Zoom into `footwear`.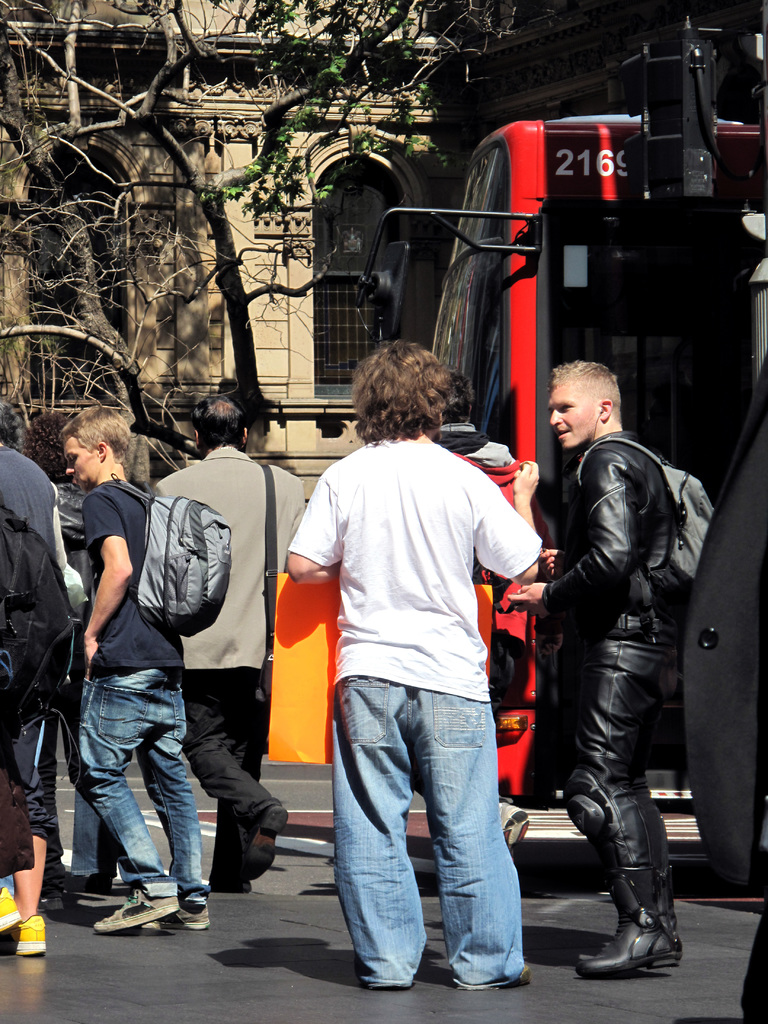
Zoom target: {"x1": 95, "y1": 887, "x2": 177, "y2": 932}.
